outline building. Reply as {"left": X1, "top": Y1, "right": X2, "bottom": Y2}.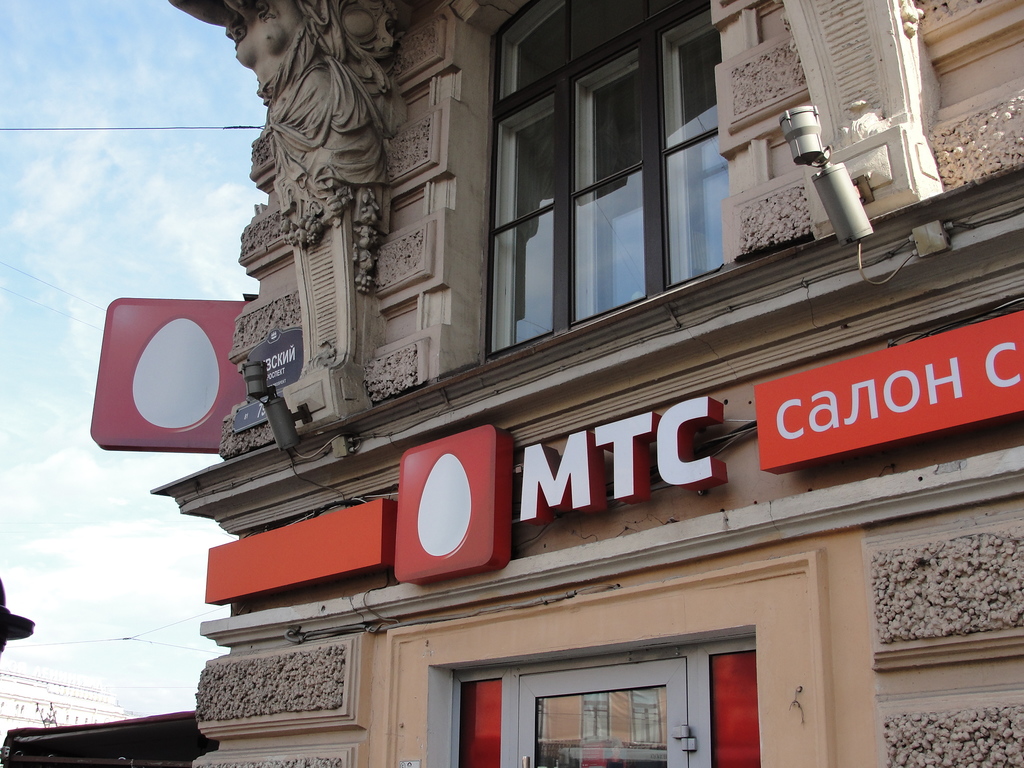
{"left": 1, "top": 0, "right": 1023, "bottom": 767}.
